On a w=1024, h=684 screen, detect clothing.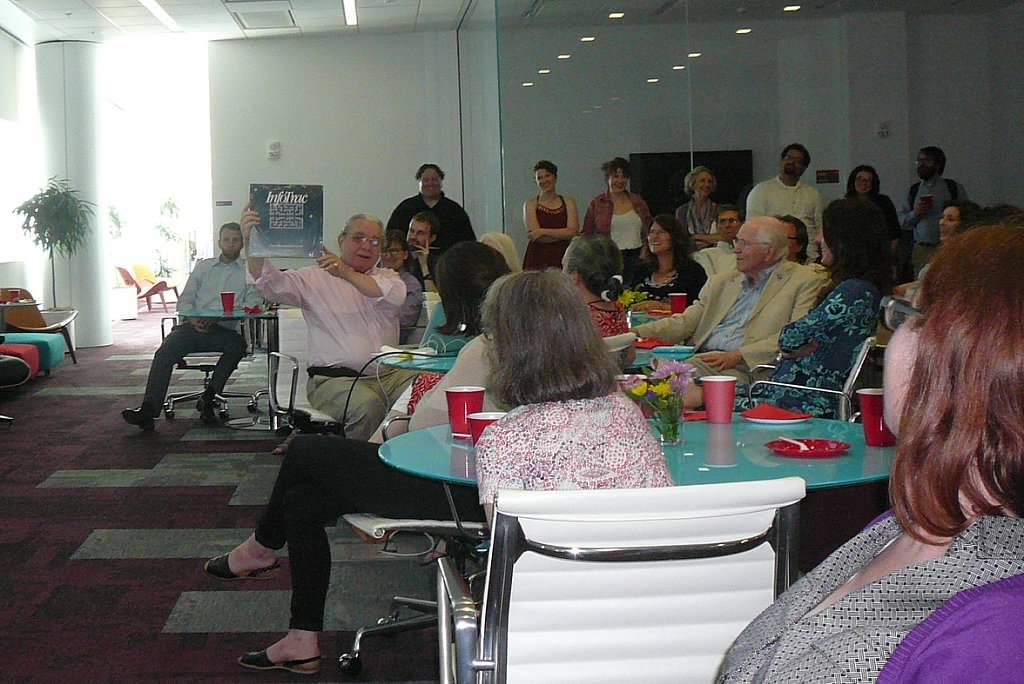
select_region(746, 177, 827, 257).
